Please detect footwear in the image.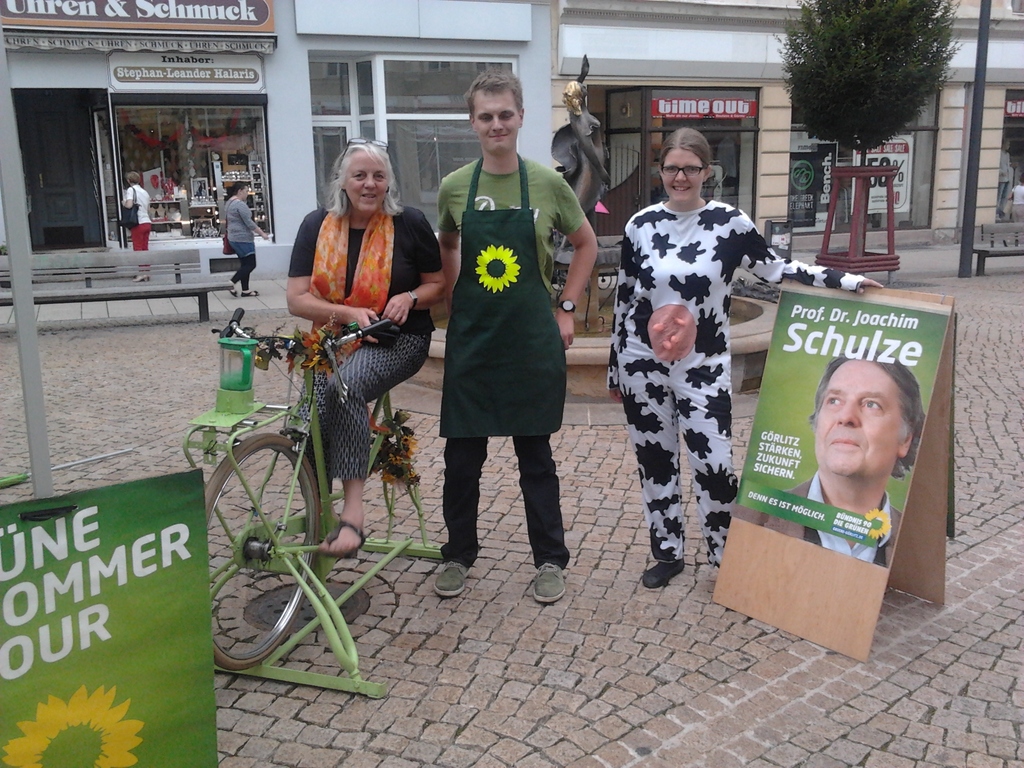
317/521/365/558.
